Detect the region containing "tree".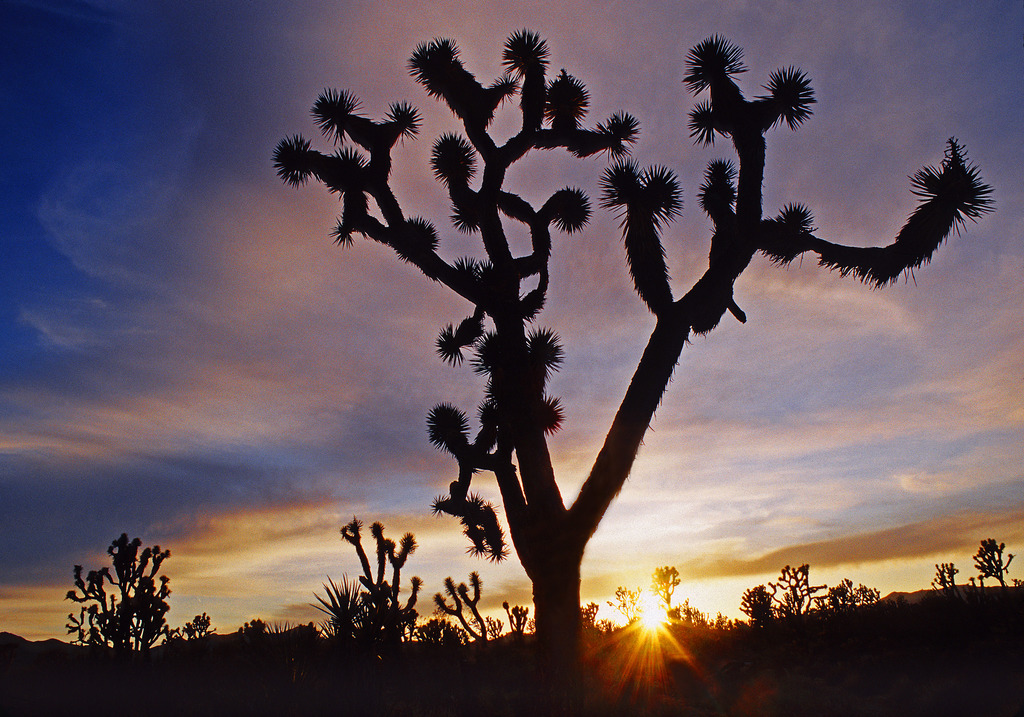
(772, 561, 830, 609).
